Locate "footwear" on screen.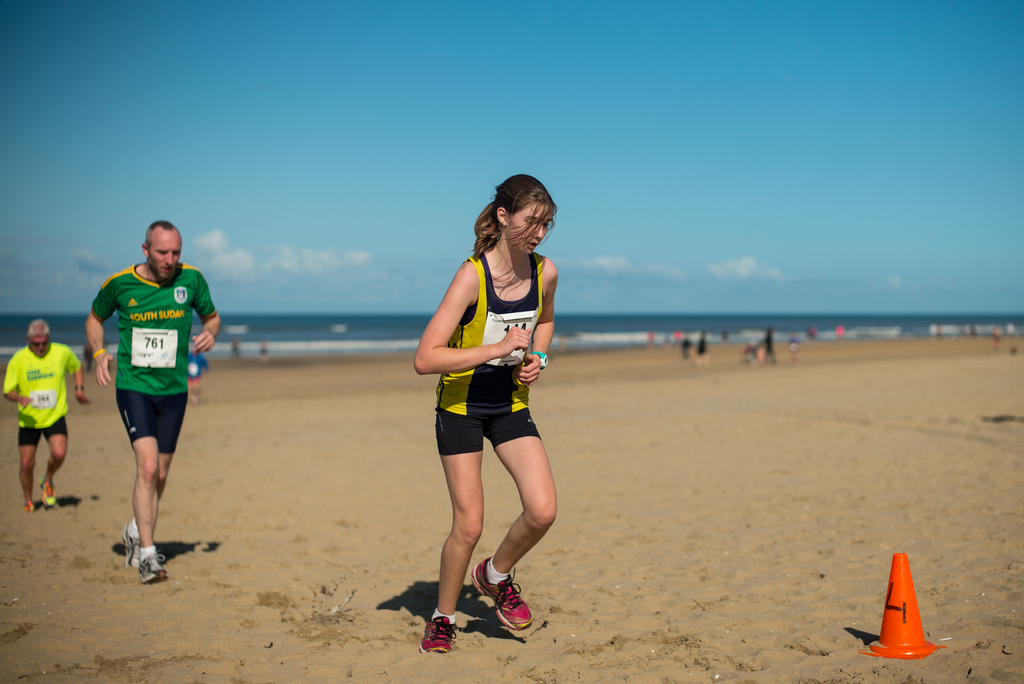
On screen at 121,523,142,569.
